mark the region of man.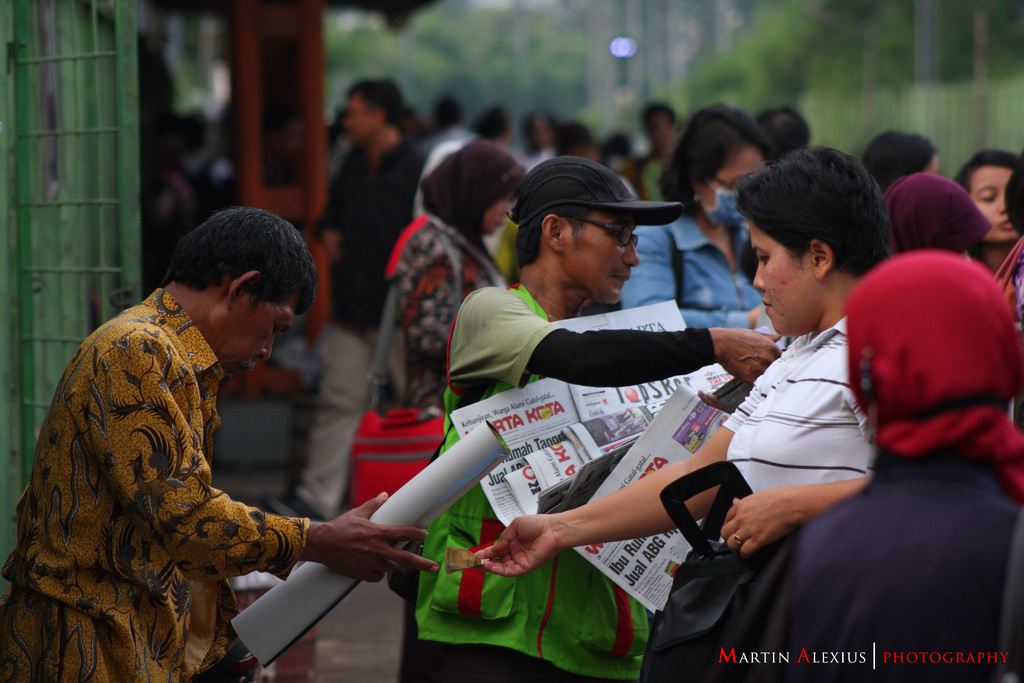
Region: 403/154/787/682.
